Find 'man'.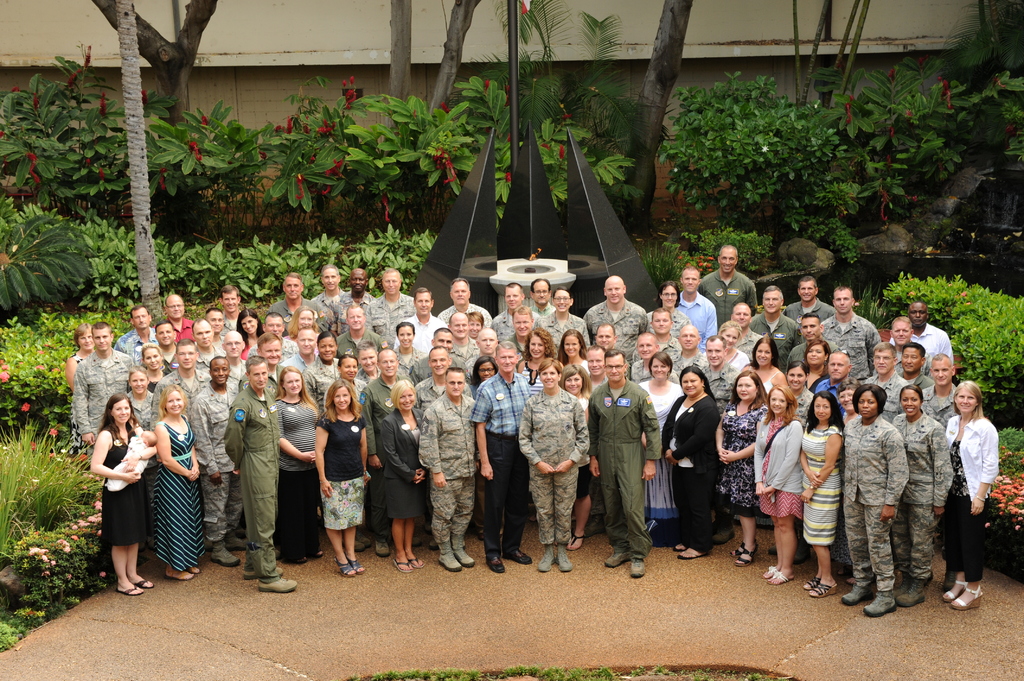
rect(220, 375, 298, 594).
